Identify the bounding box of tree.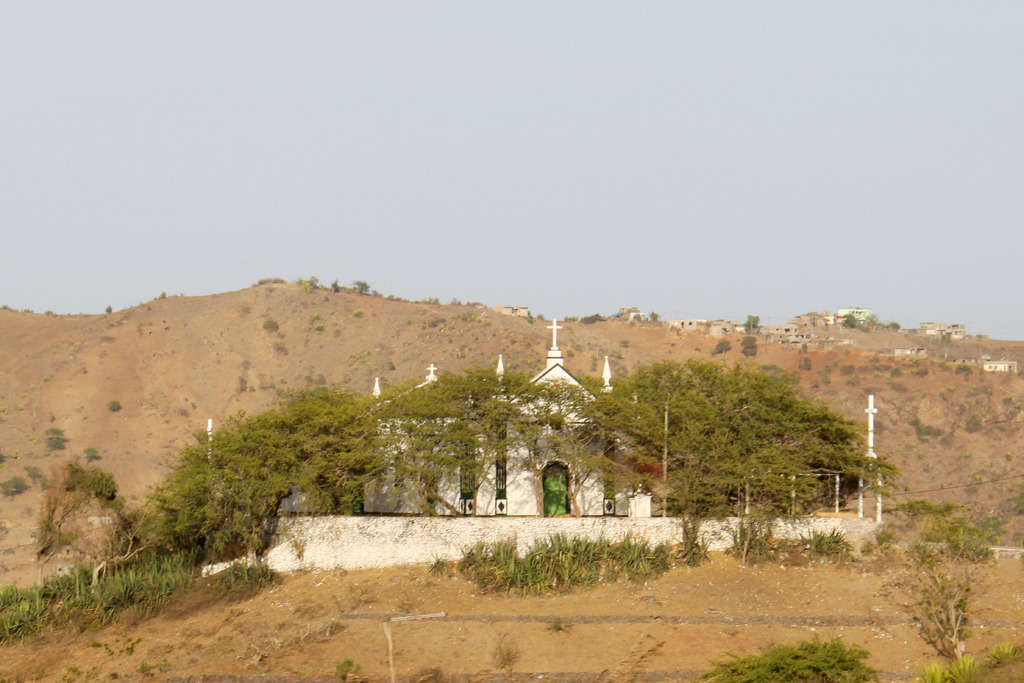
(620, 351, 888, 548).
